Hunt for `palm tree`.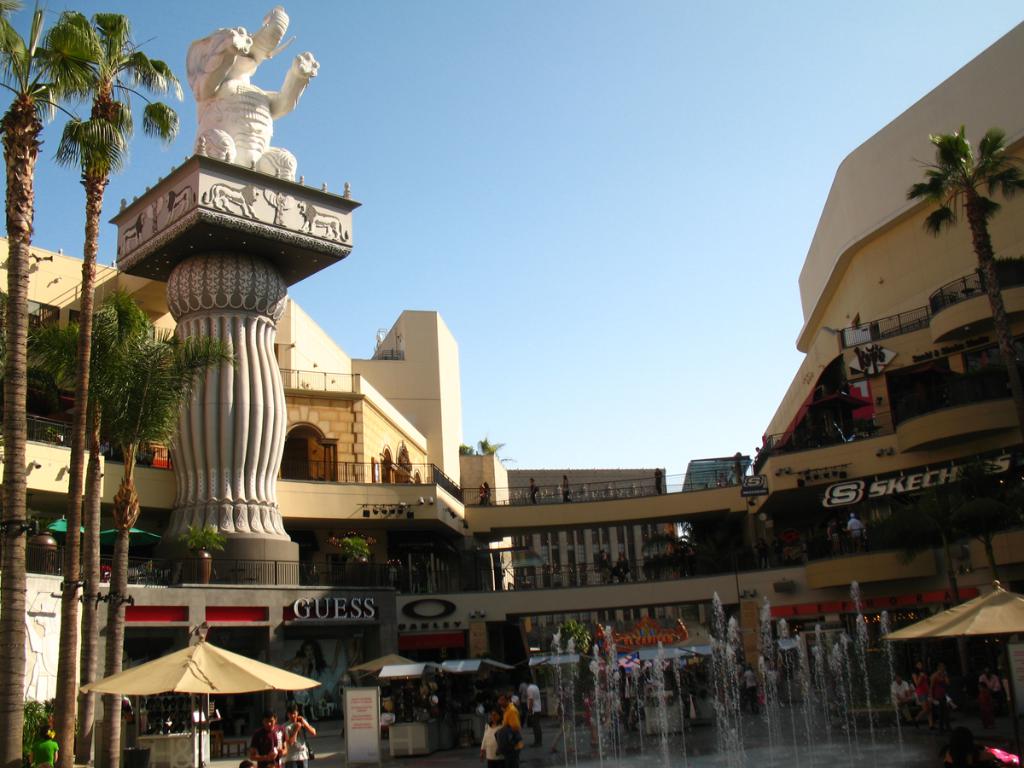
Hunted down at Rect(32, 288, 234, 767).
